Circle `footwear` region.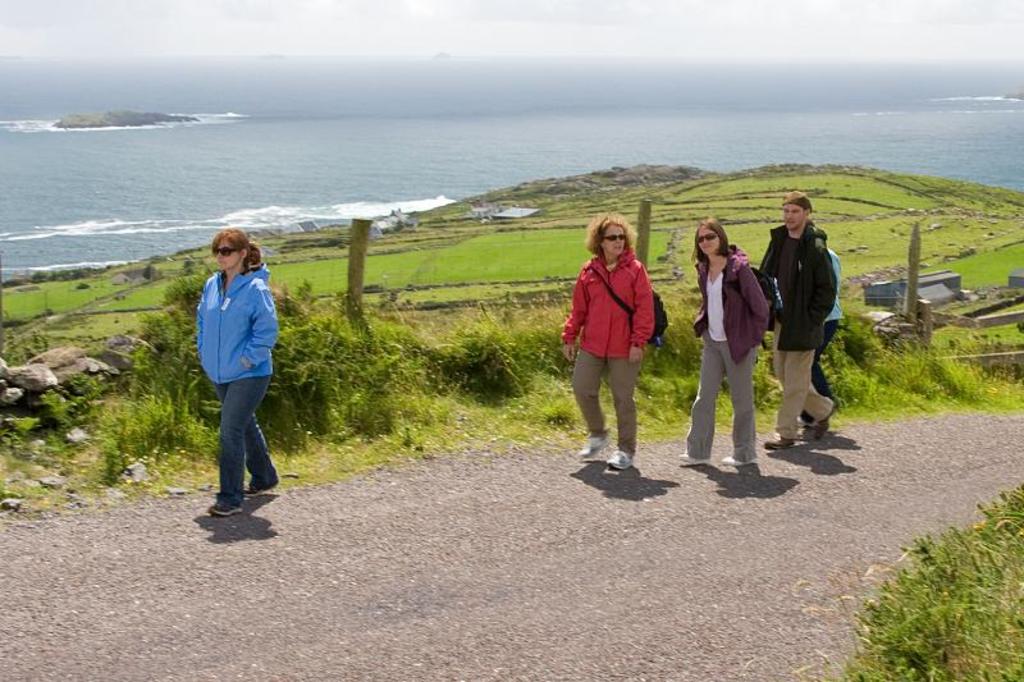
Region: x1=582 y1=418 x2=609 y2=453.
